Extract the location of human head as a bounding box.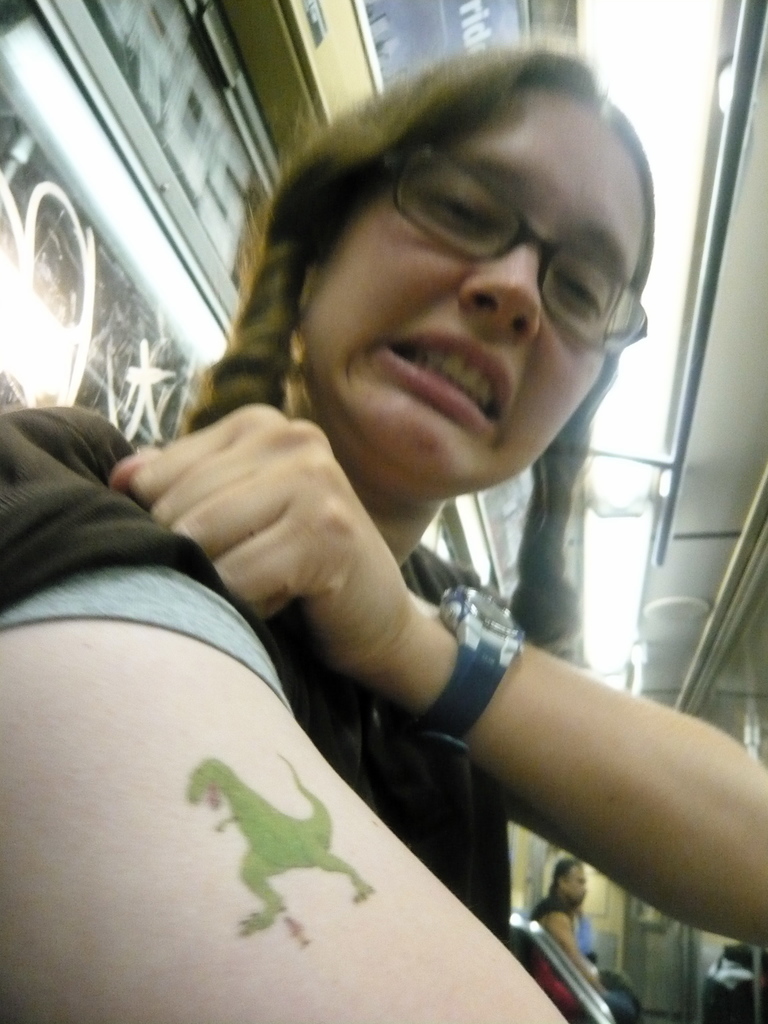
279 48 665 513.
